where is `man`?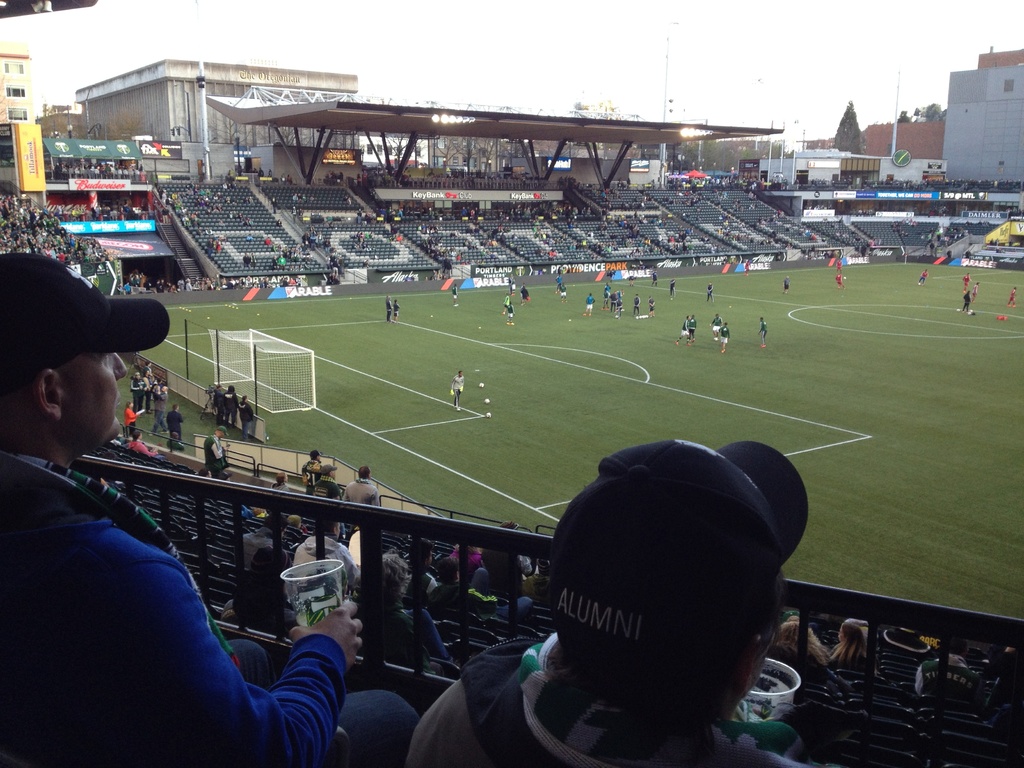
{"x1": 756, "y1": 319, "x2": 770, "y2": 347}.
